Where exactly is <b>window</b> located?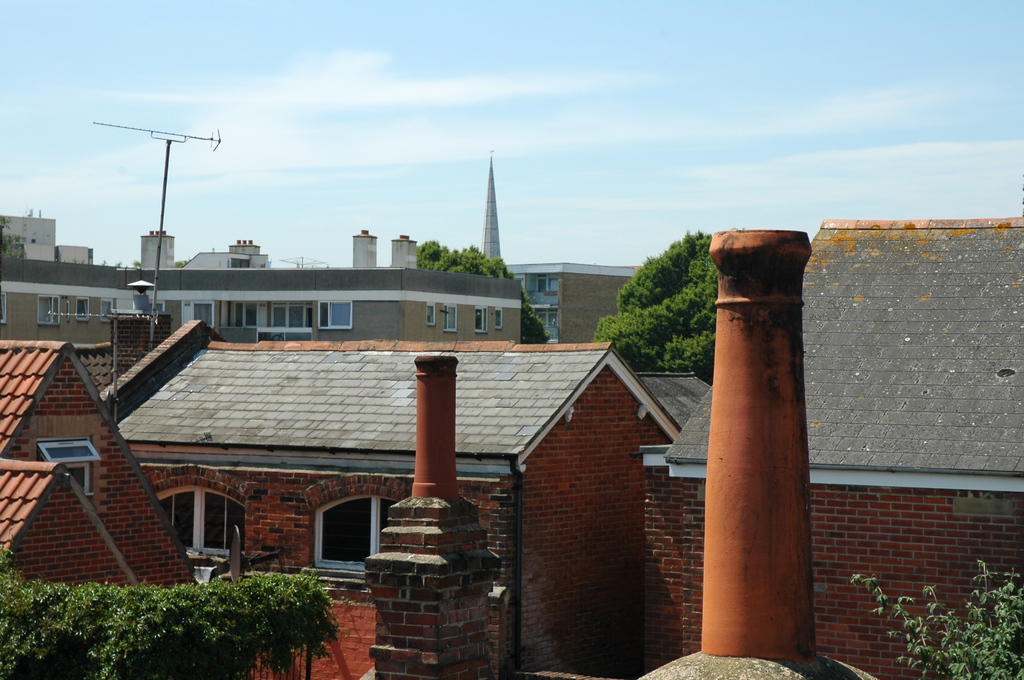
Its bounding box is select_region(152, 489, 248, 555).
